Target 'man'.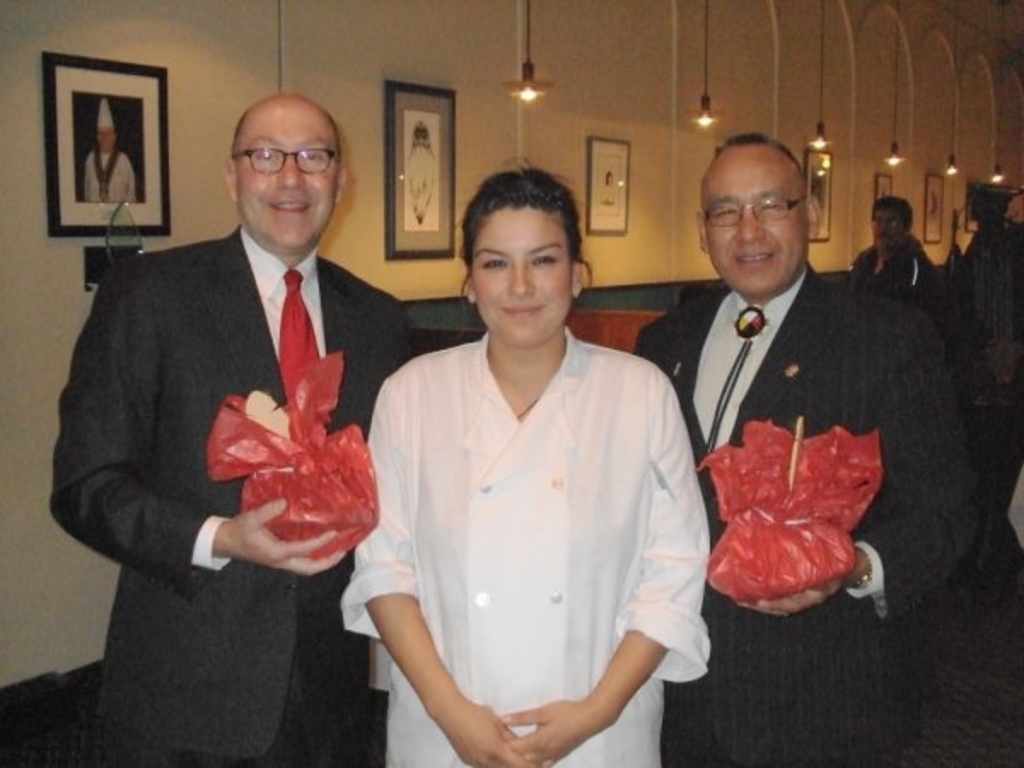
Target region: (848, 195, 954, 331).
